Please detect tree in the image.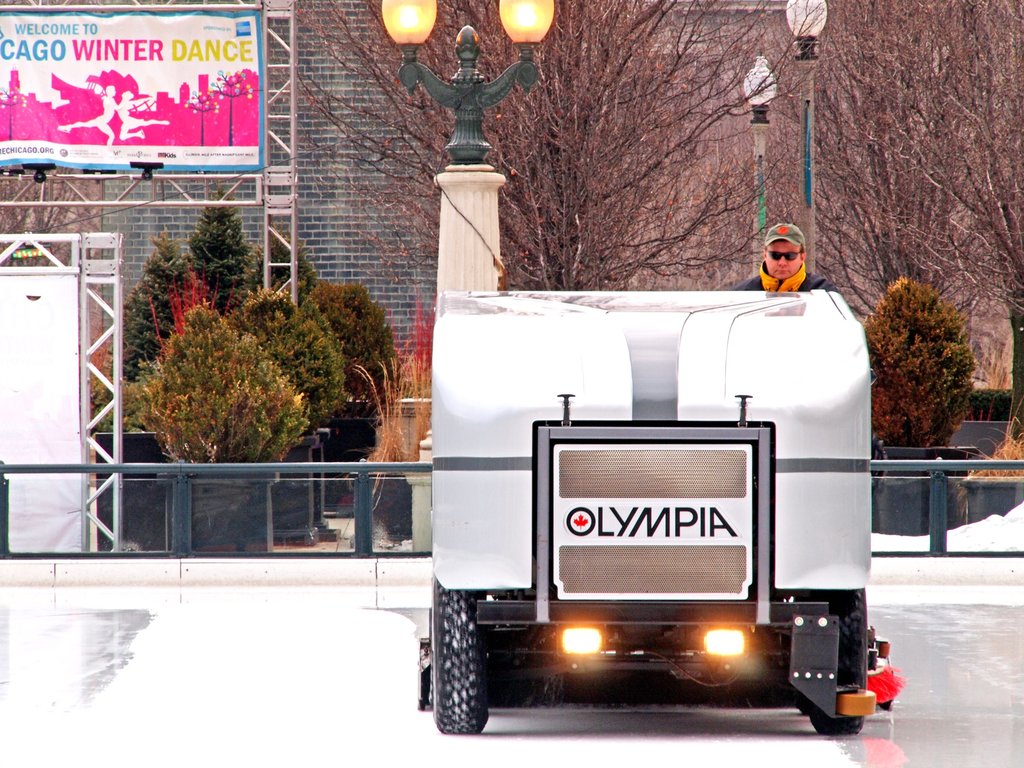
bbox=(223, 282, 349, 426).
